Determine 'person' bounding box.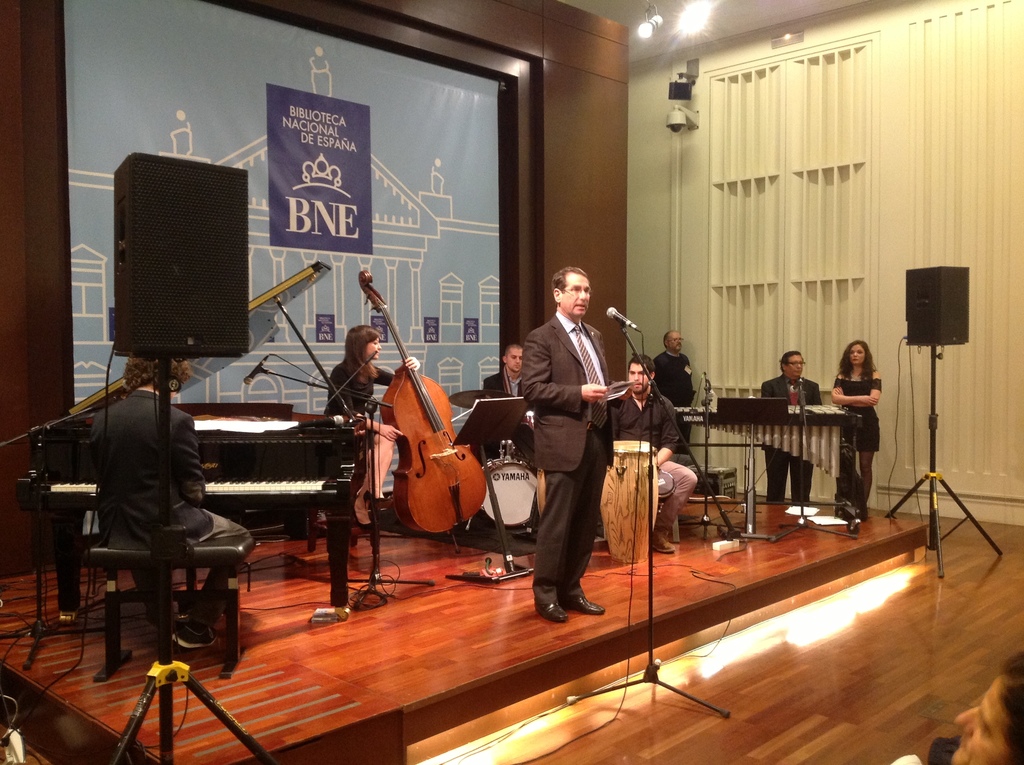
Determined: x1=611 y1=357 x2=698 y2=554.
